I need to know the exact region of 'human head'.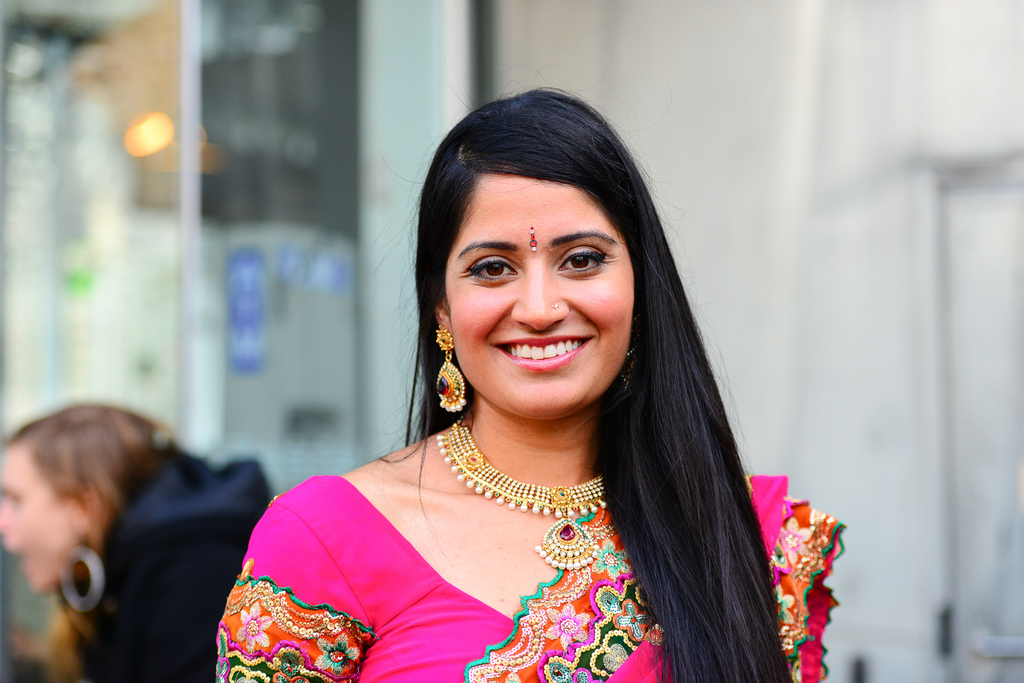
Region: Rect(0, 399, 173, 593).
